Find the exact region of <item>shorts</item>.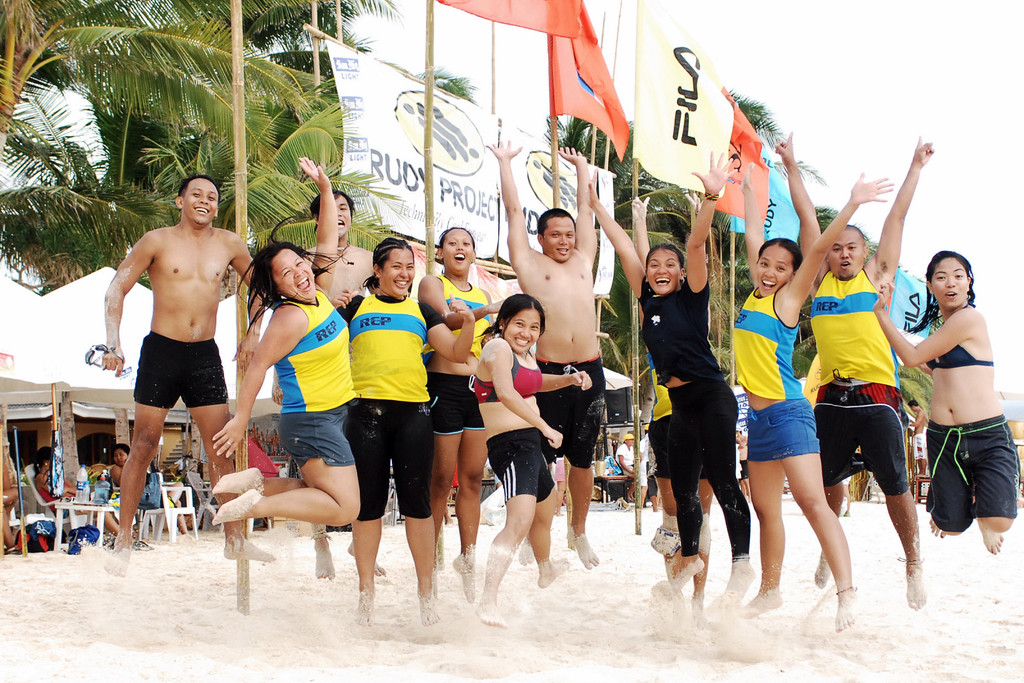
Exact region: (left=344, top=403, right=433, bottom=515).
